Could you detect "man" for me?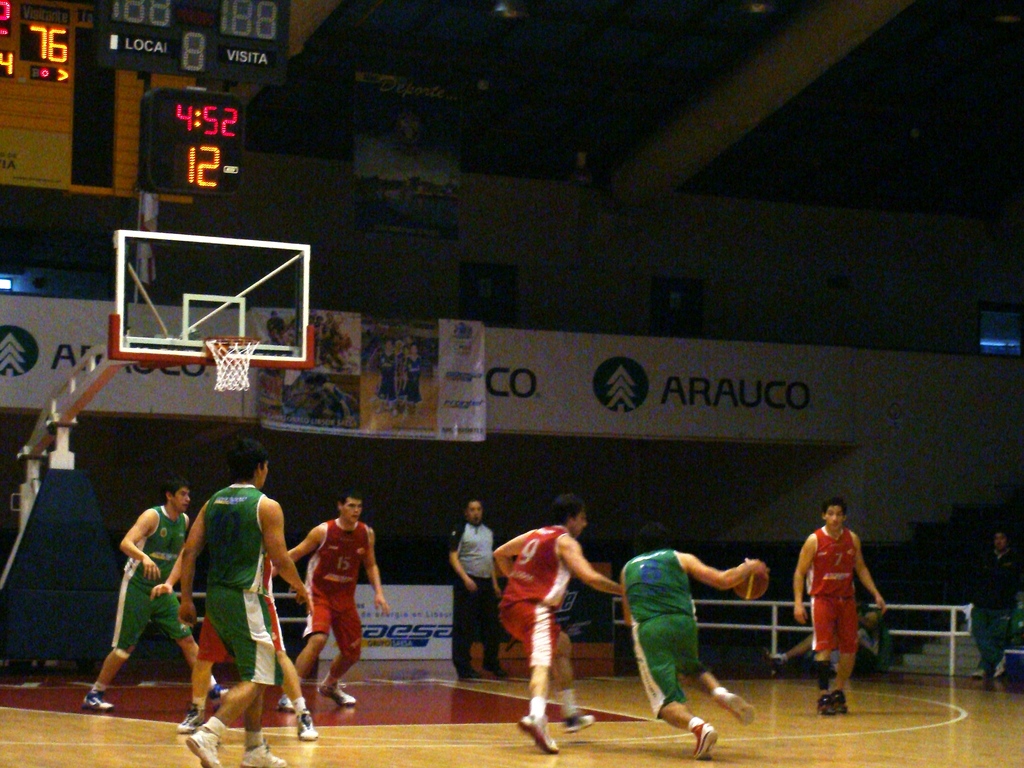
Detection result: bbox=[794, 495, 888, 714].
